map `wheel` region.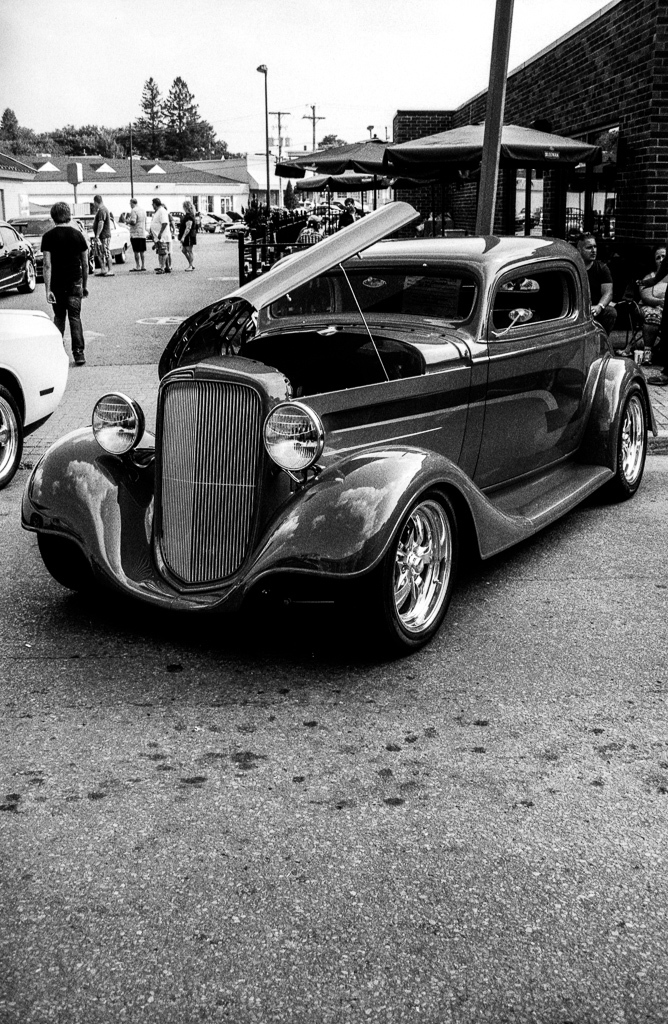
Mapped to (x1=17, y1=262, x2=36, y2=294).
